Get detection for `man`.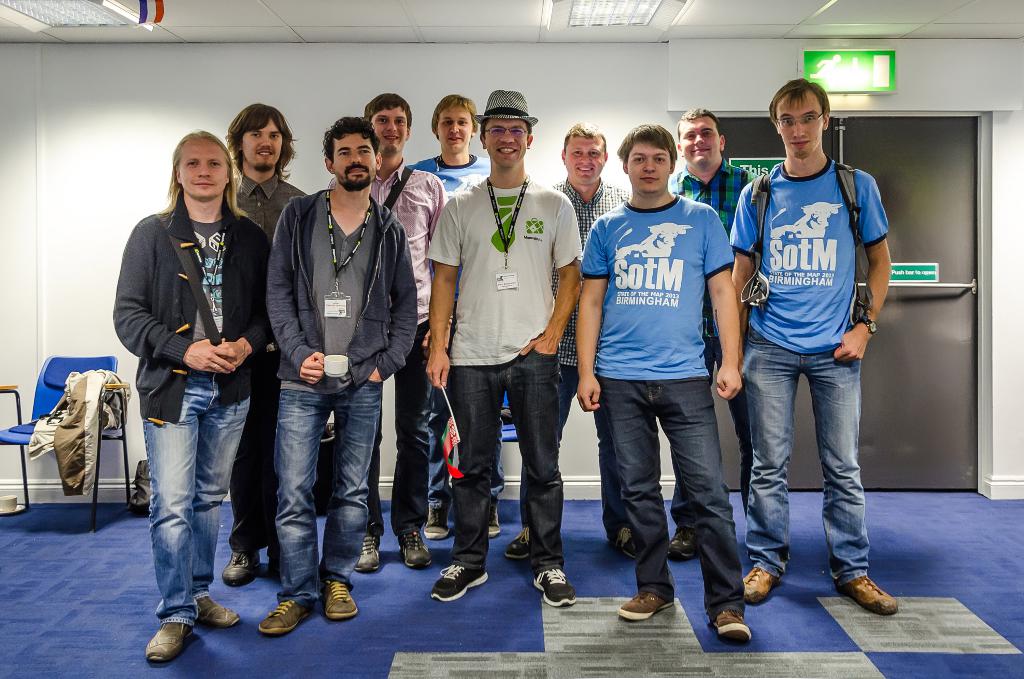
Detection: [255,119,419,639].
